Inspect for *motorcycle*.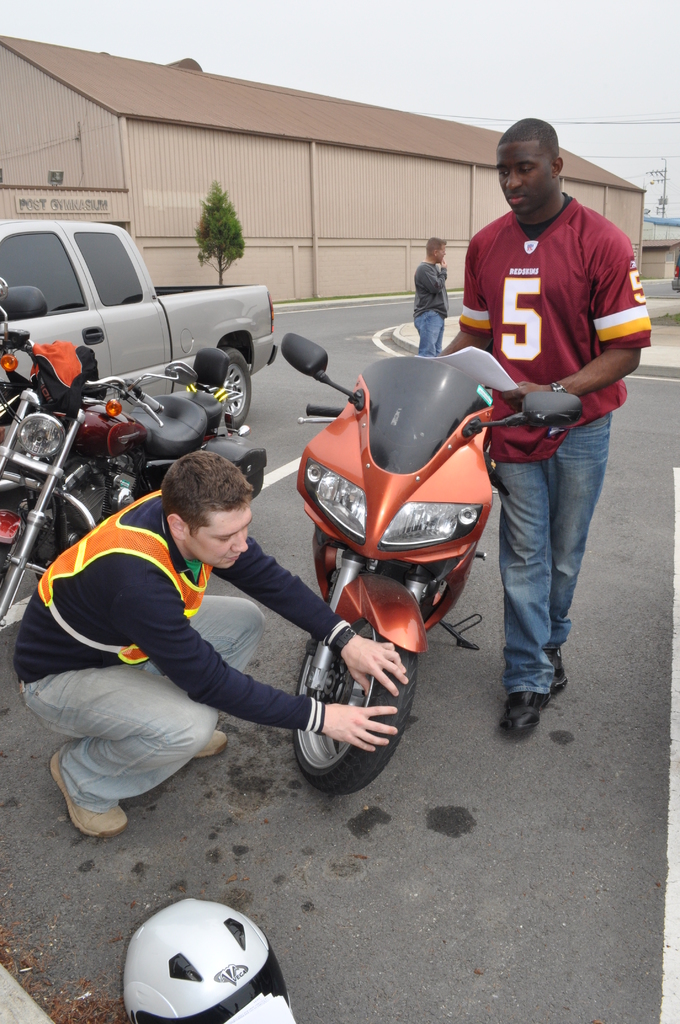
Inspection: {"left": 252, "top": 294, "right": 565, "bottom": 846}.
